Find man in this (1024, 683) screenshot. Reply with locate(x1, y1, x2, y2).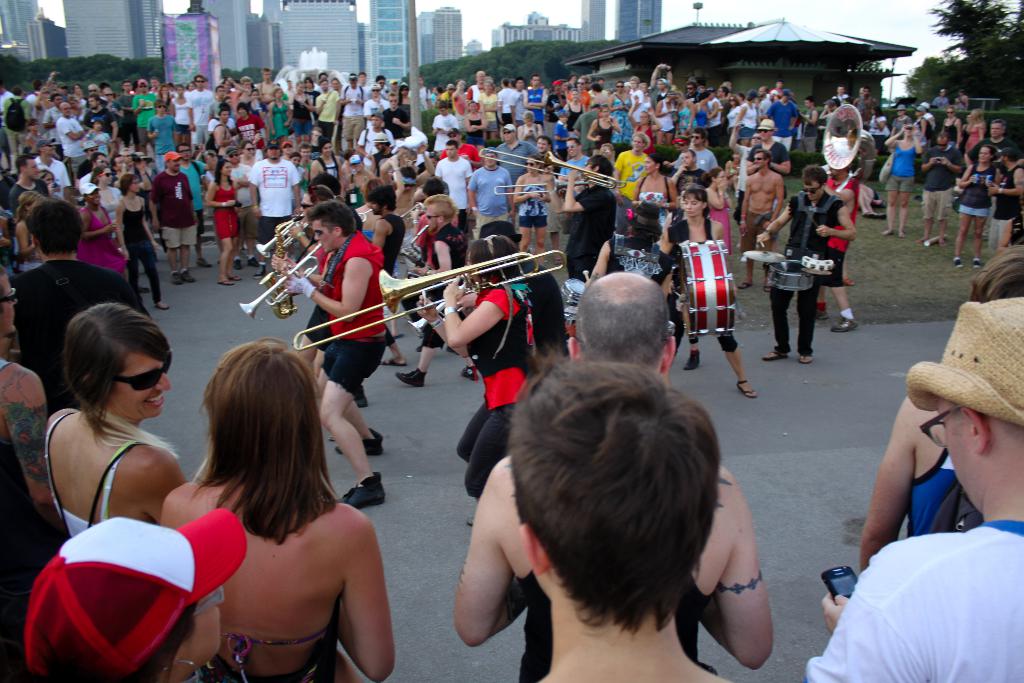
locate(438, 143, 473, 229).
